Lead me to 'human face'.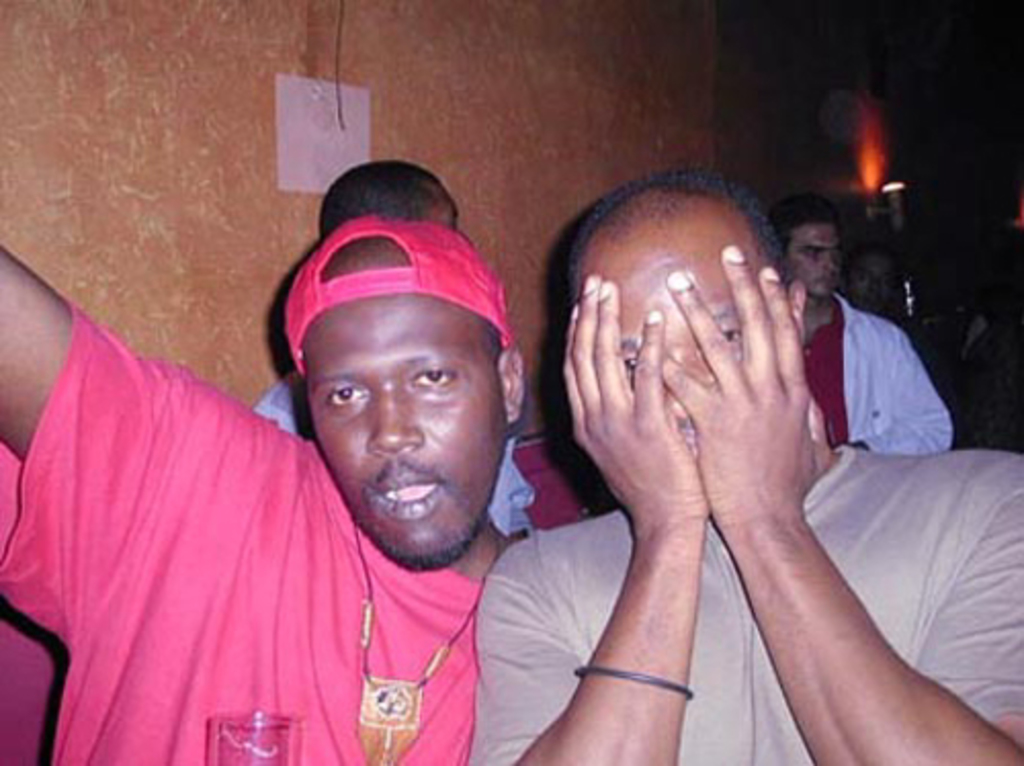
Lead to 303/242/506/565.
